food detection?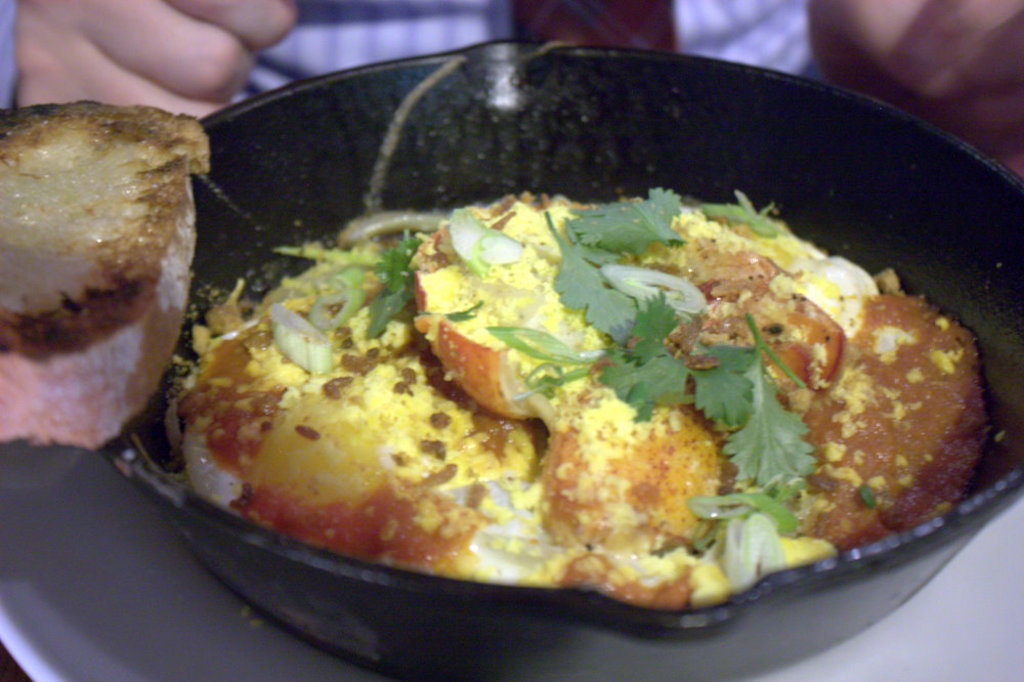
(1,100,214,443)
